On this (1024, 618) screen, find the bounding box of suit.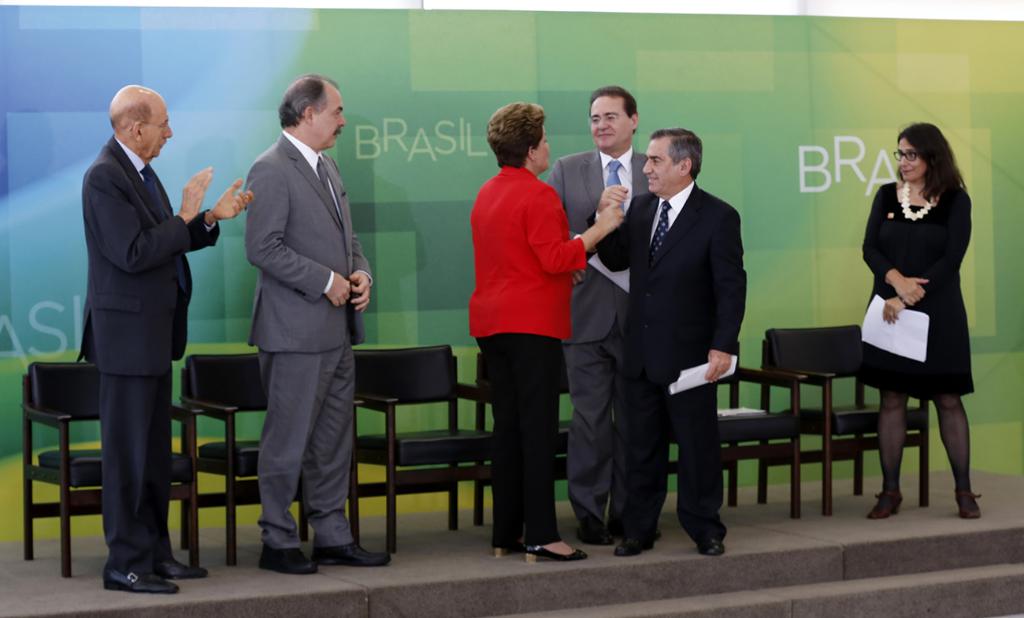
Bounding box: x1=462 y1=163 x2=595 y2=543.
